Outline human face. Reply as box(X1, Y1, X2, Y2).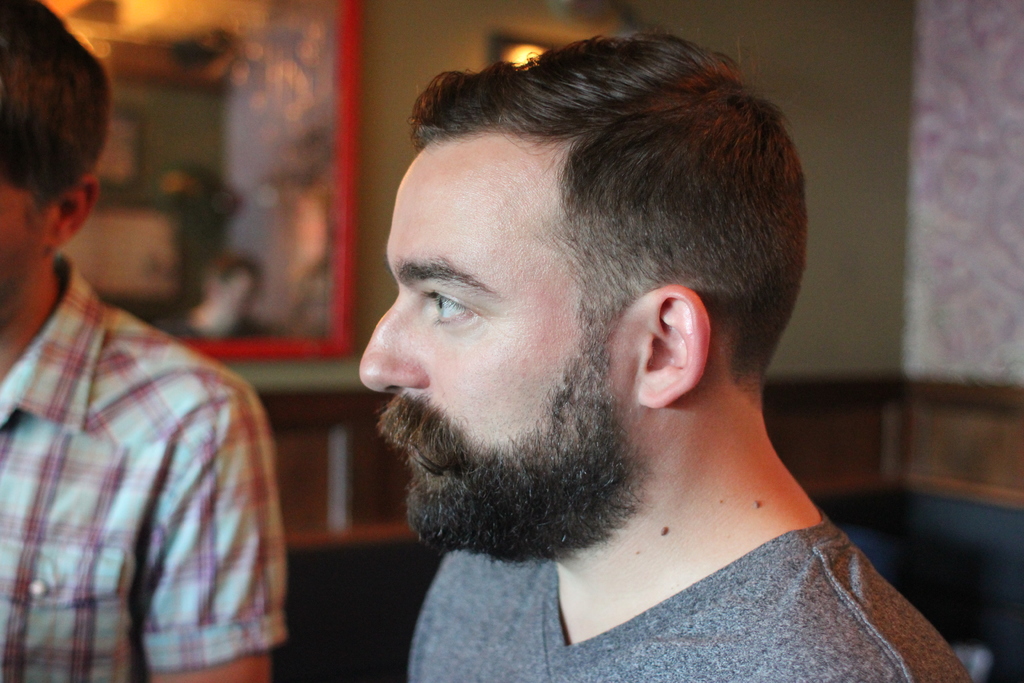
box(357, 134, 647, 523).
